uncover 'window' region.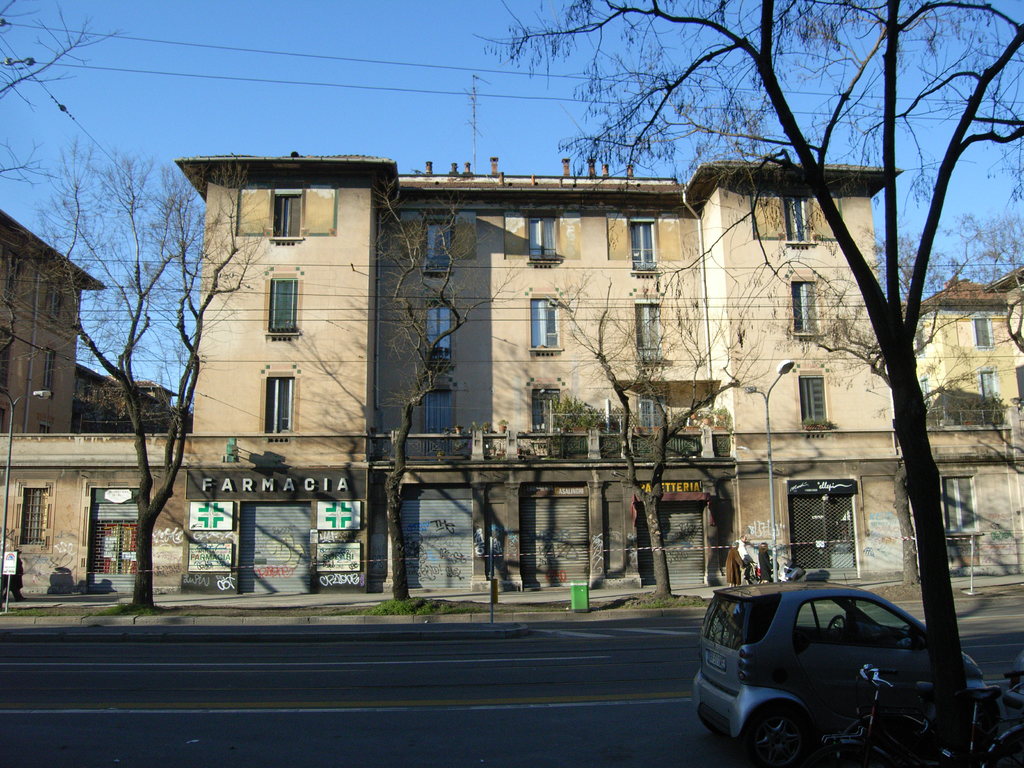
Uncovered: crop(264, 269, 300, 344).
